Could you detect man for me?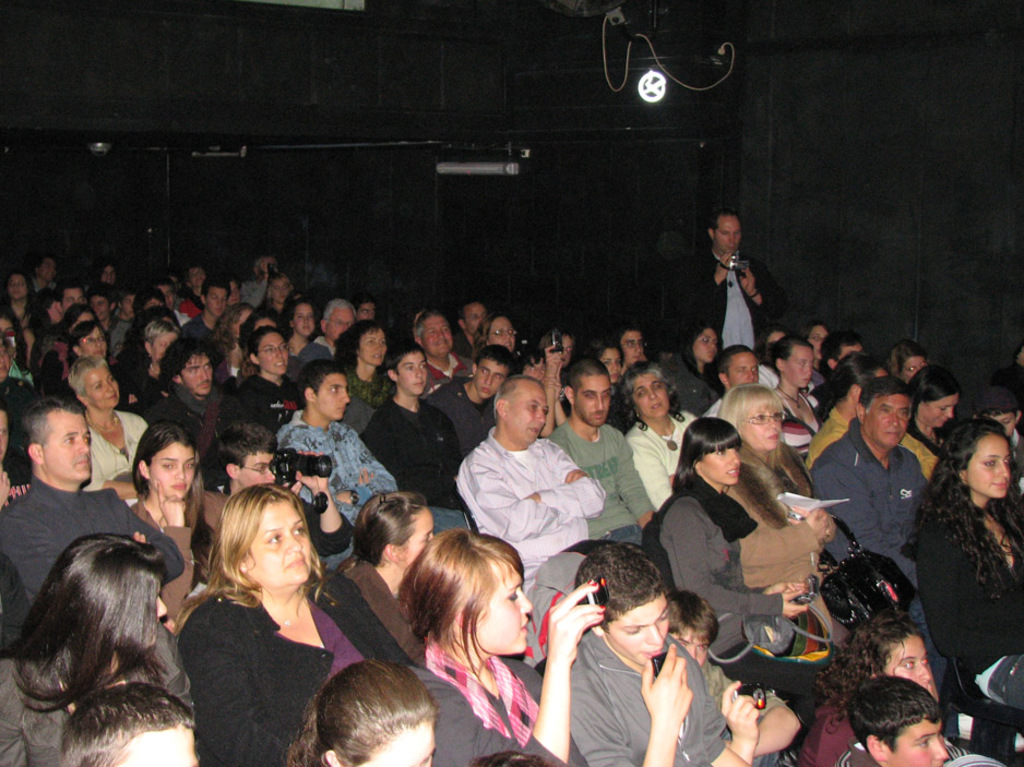
Detection result: <bbox>702, 344, 761, 420</bbox>.
